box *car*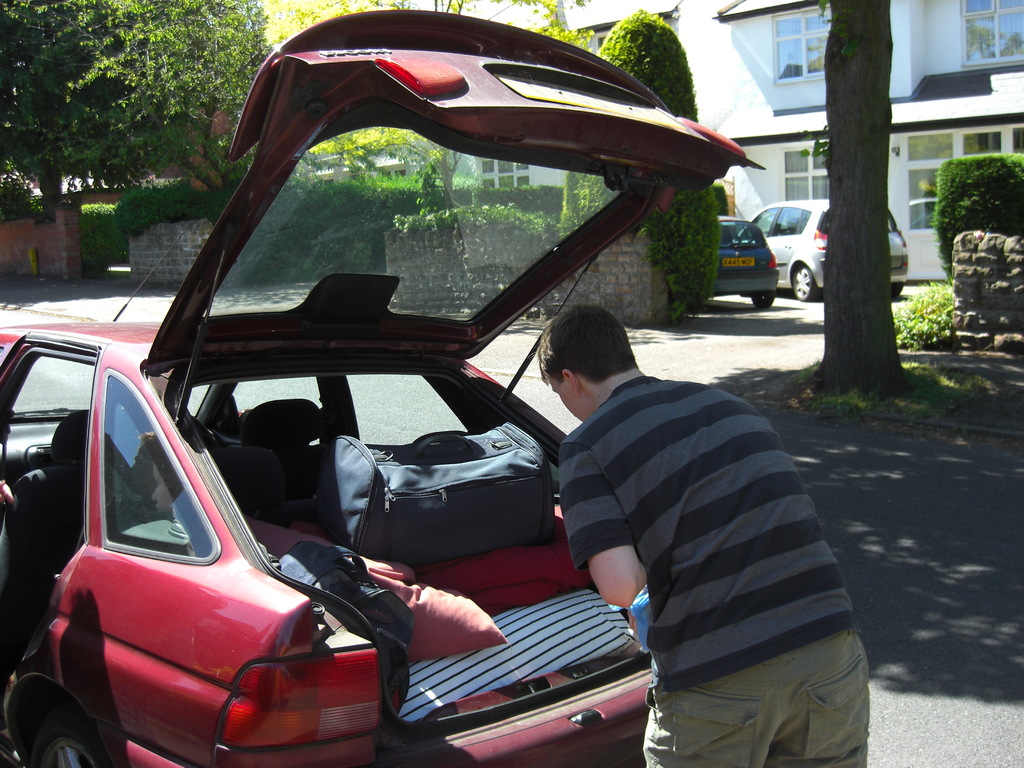
718:209:778:307
